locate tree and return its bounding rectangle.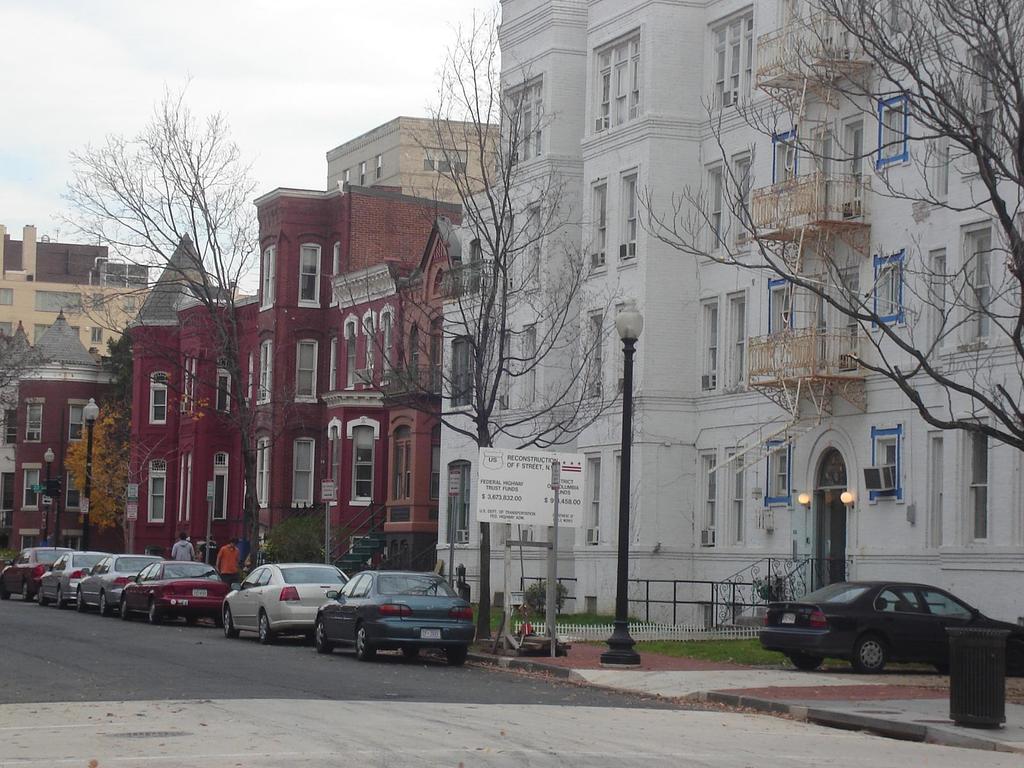
bbox=[46, 74, 266, 586].
